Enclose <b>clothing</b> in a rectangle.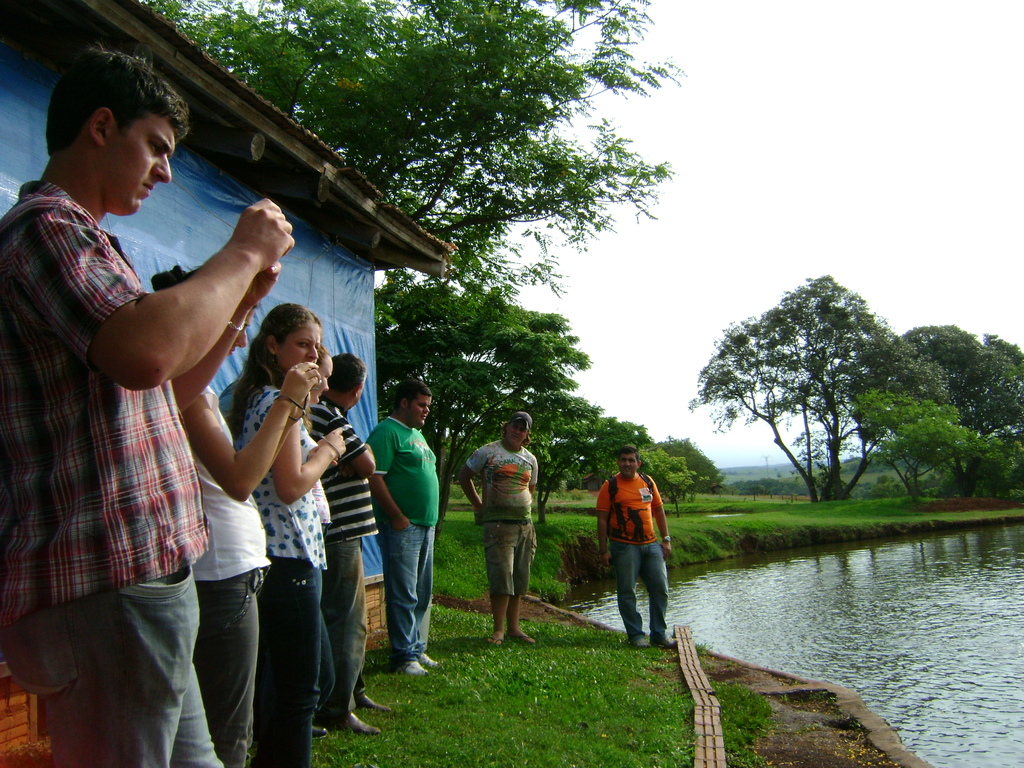
<box>374,419,439,525</box>.
